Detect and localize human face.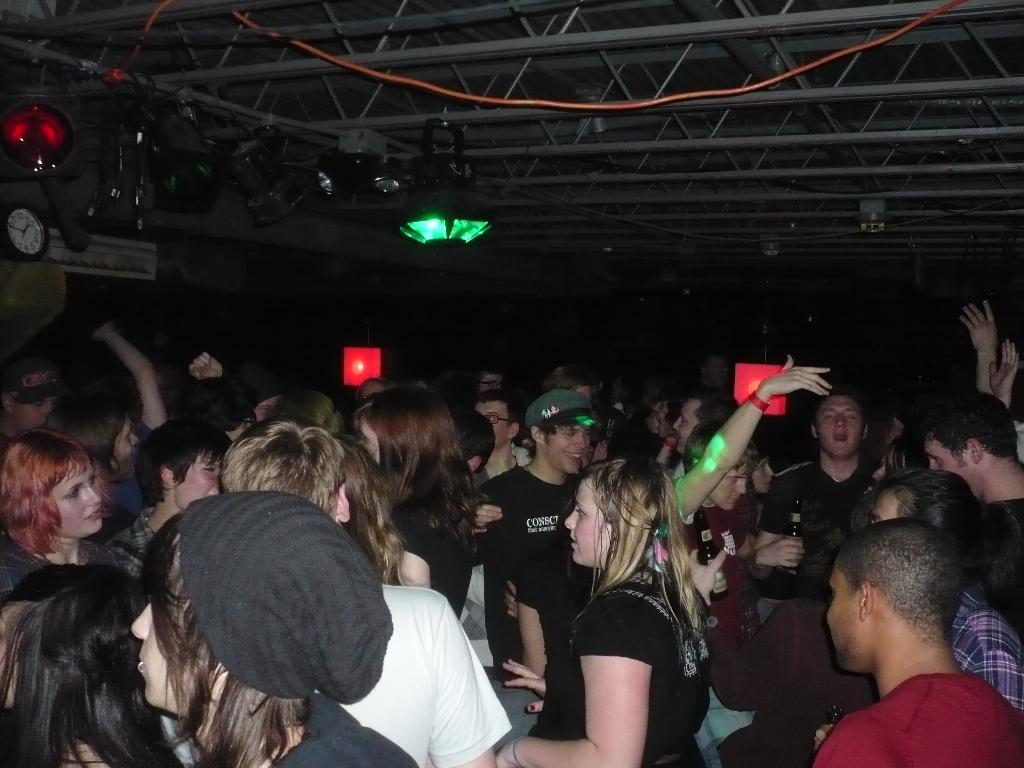
Localized at select_region(361, 418, 380, 464).
